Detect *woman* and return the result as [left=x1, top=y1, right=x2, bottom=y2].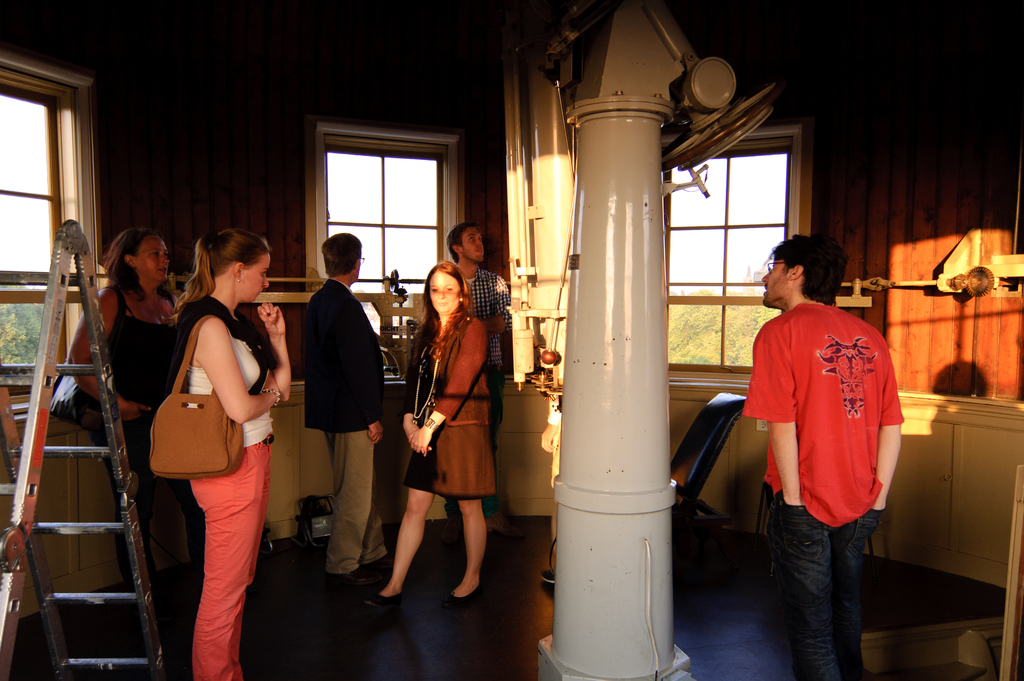
[left=170, top=225, right=295, bottom=680].
